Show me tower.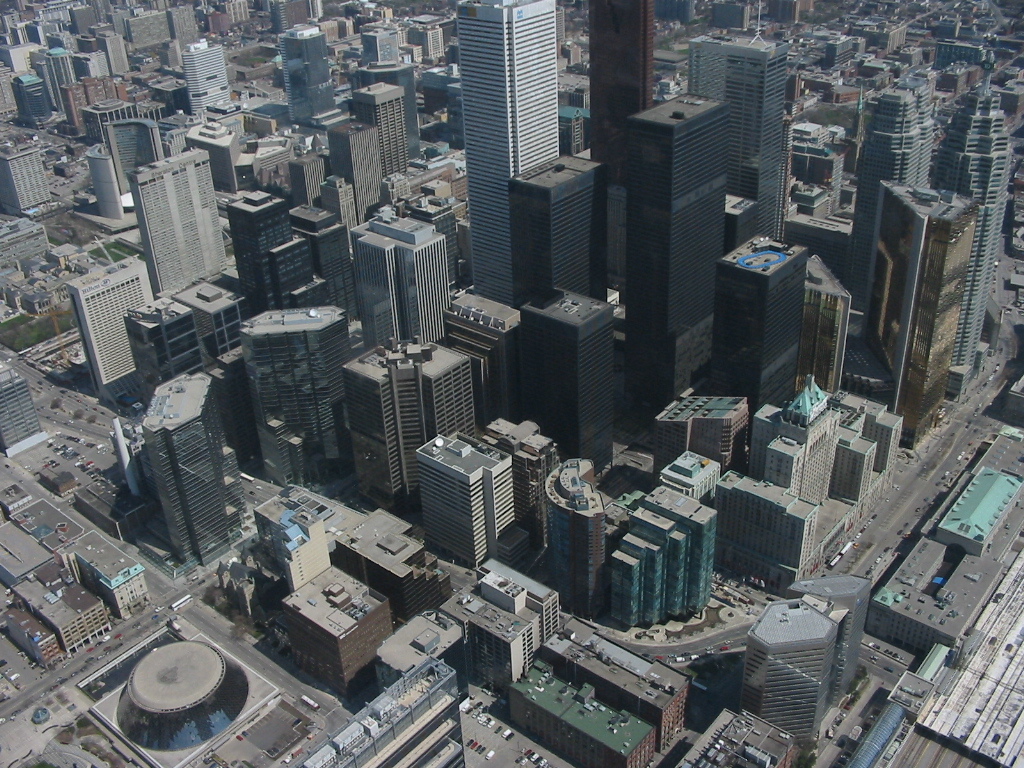
tower is here: Rect(745, 577, 869, 744).
